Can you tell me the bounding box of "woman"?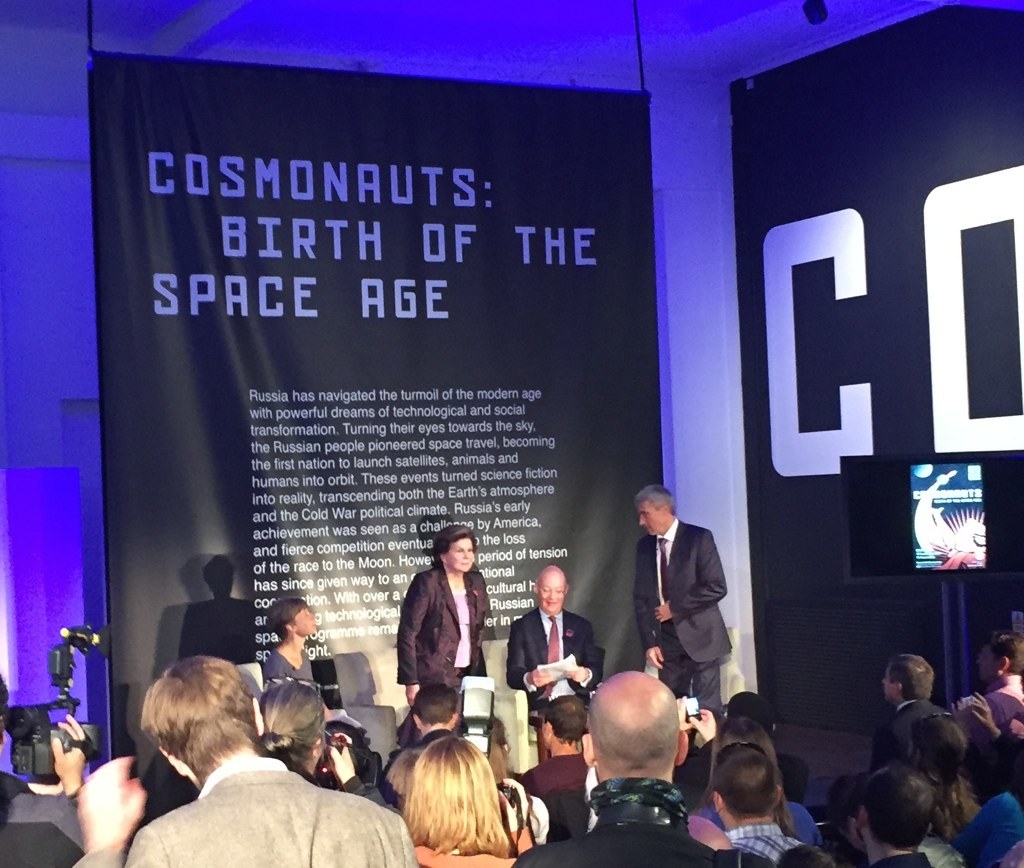
<bbox>385, 536, 493, 738</bbox>.
